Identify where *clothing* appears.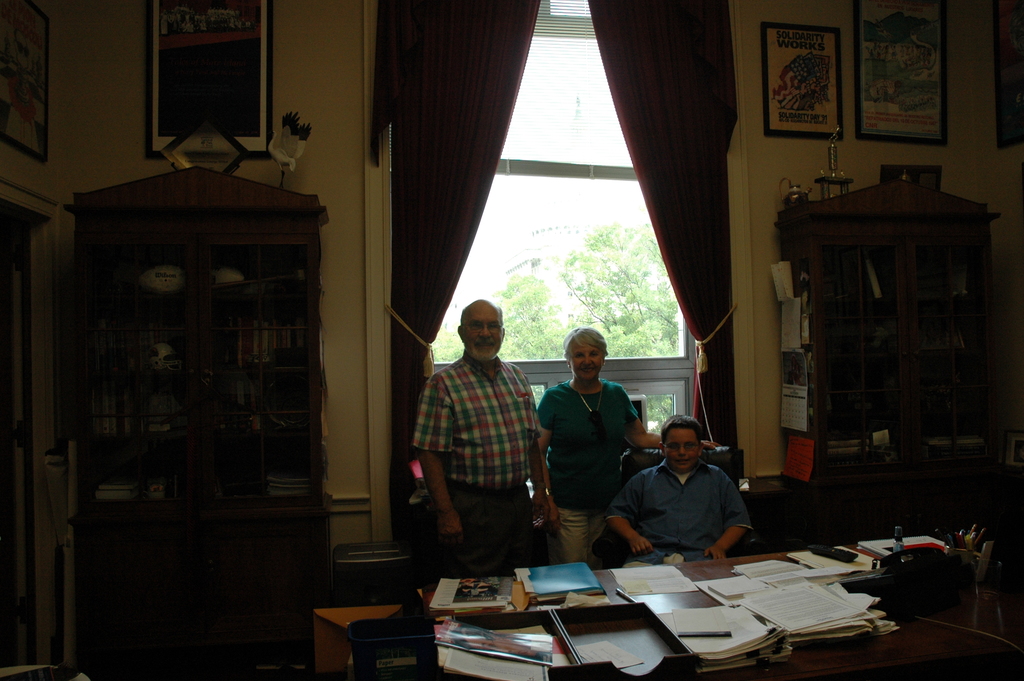
Appears at <box>438,491,530,578</box>.
